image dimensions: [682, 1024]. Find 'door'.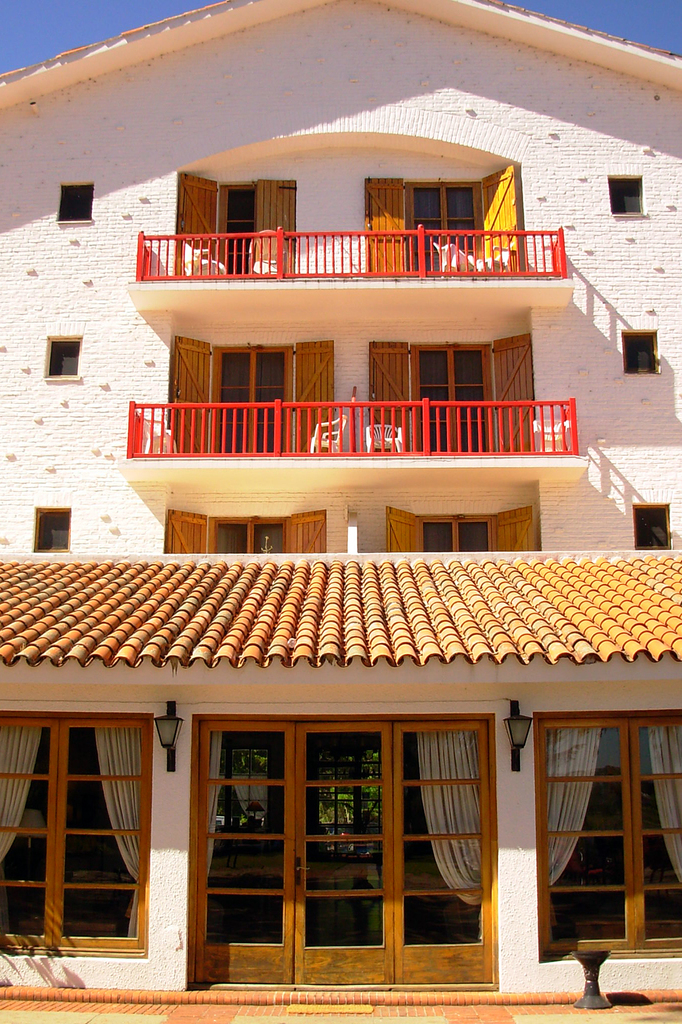
crop(287, 512, 327, 554).
